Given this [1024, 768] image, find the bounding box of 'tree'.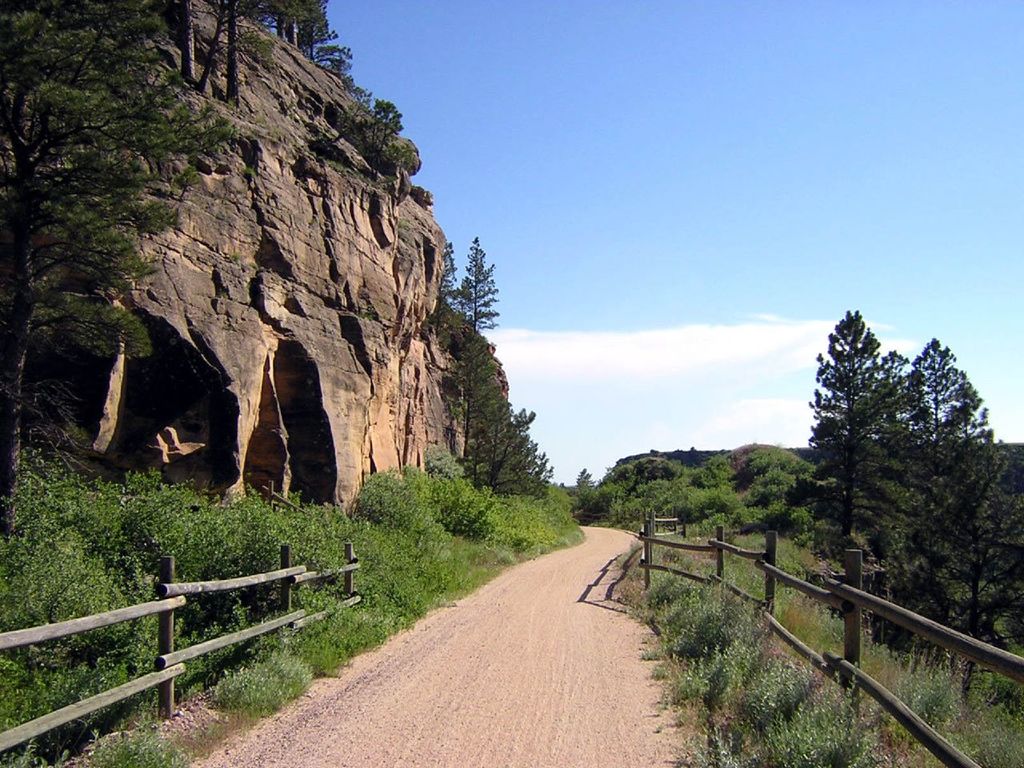
{"x1": 447, "y1": 231, "x2": 503, "y2": 330}.
